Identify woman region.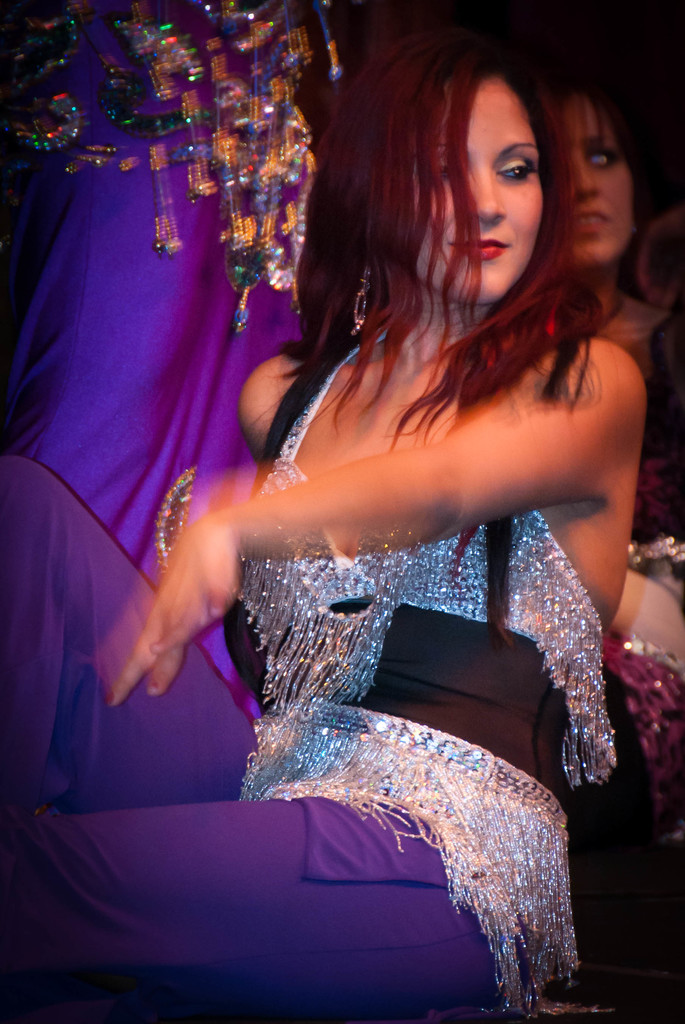
Region: x1=95 y1=37 x2=642 y2=1014.
